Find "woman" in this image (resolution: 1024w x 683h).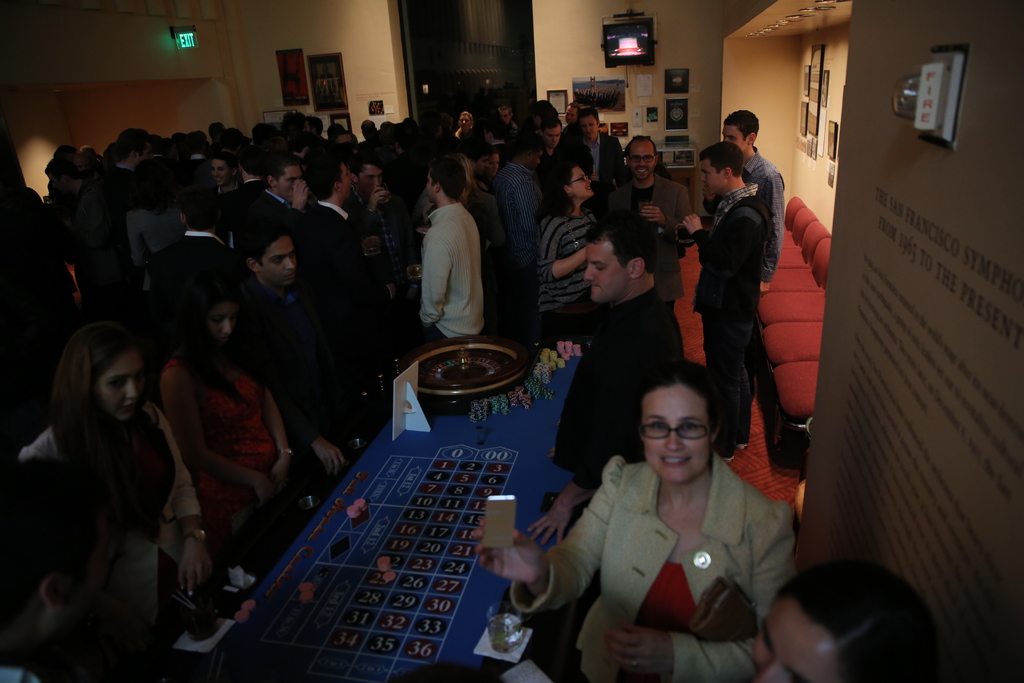
left=488, top=147, right=499, bottom=181.
